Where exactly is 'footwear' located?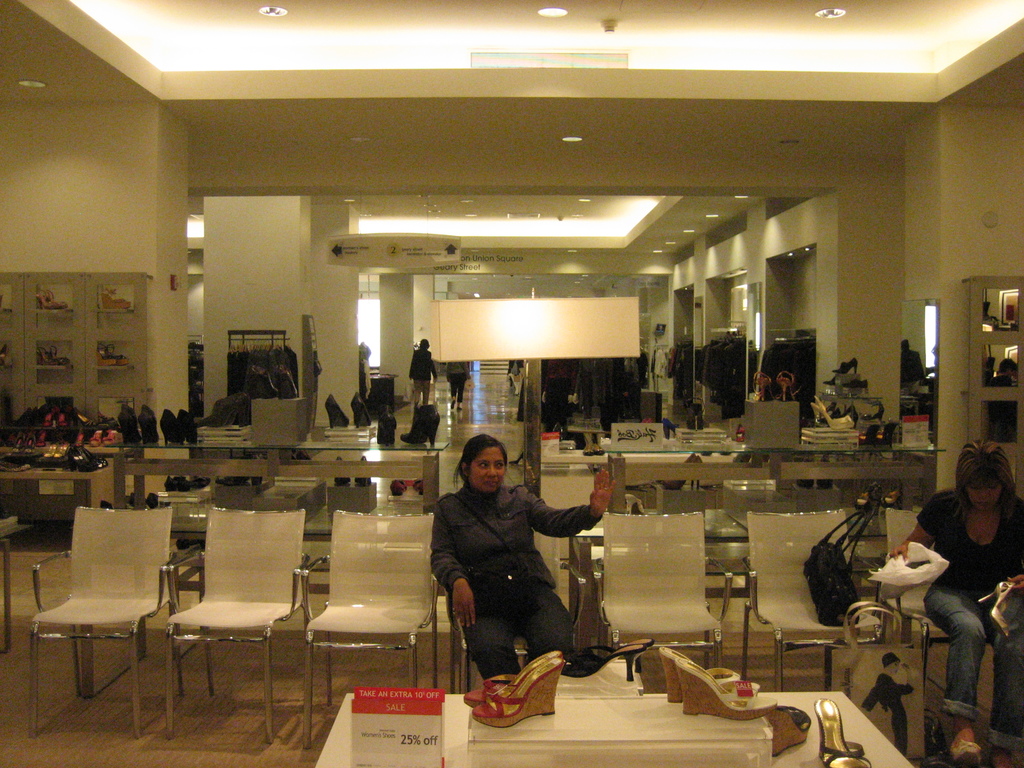
Its bounding box is [325, 393, 349, 429].
